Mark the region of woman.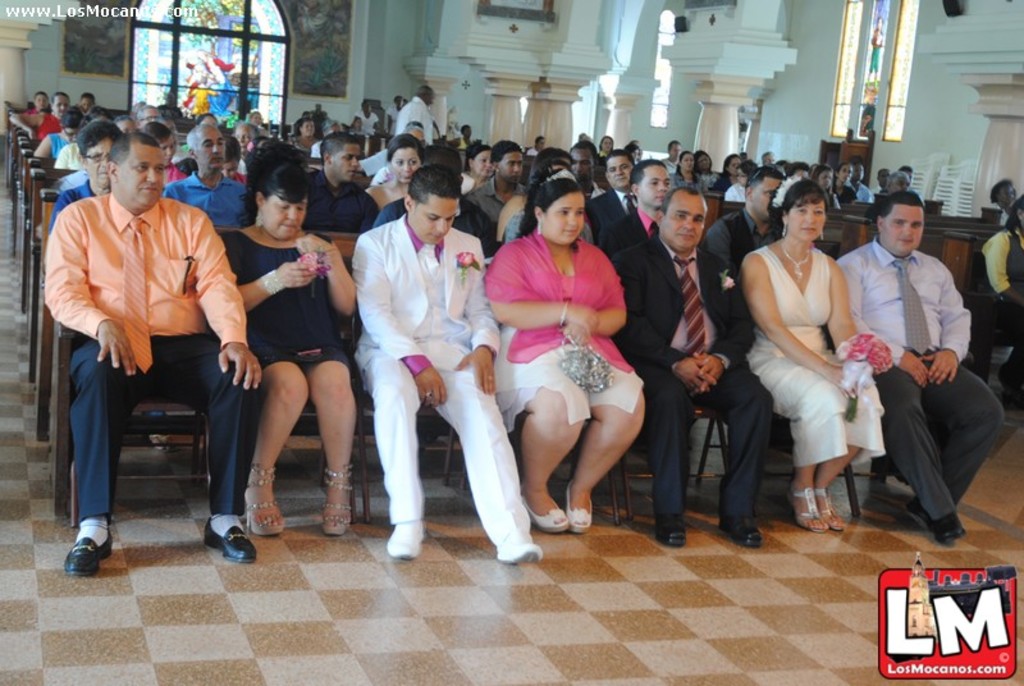
Region: detection(814, 164, 840, 211).
